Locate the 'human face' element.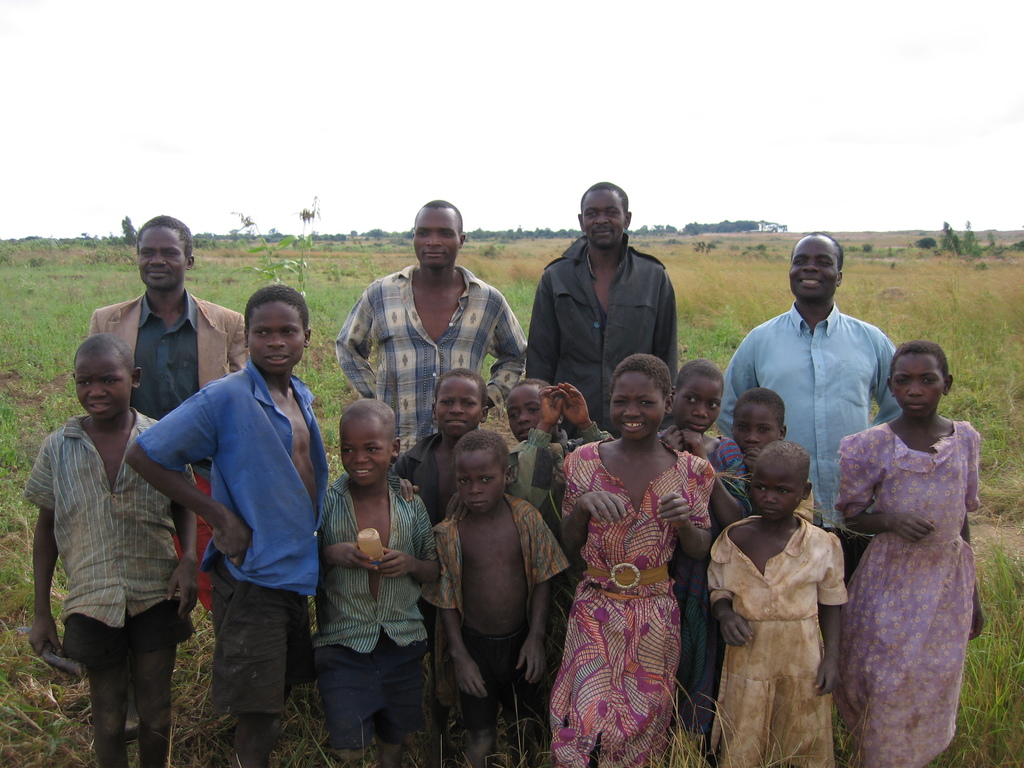
Element bbox: detection(737, 405, 773, 465).
